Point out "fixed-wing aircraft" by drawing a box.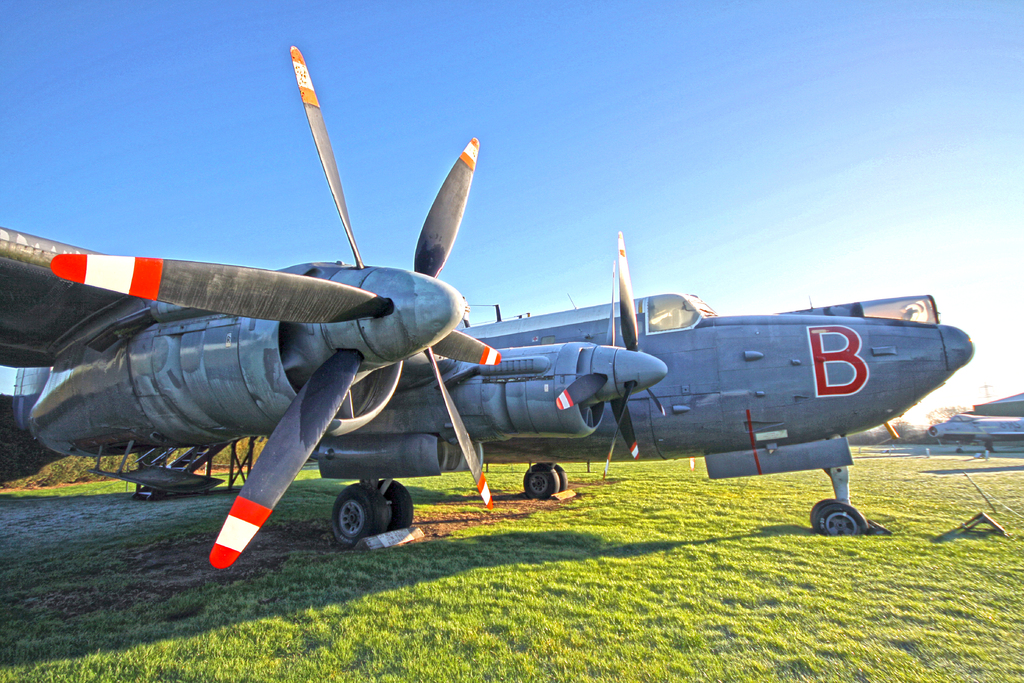
0,42,499,538.
